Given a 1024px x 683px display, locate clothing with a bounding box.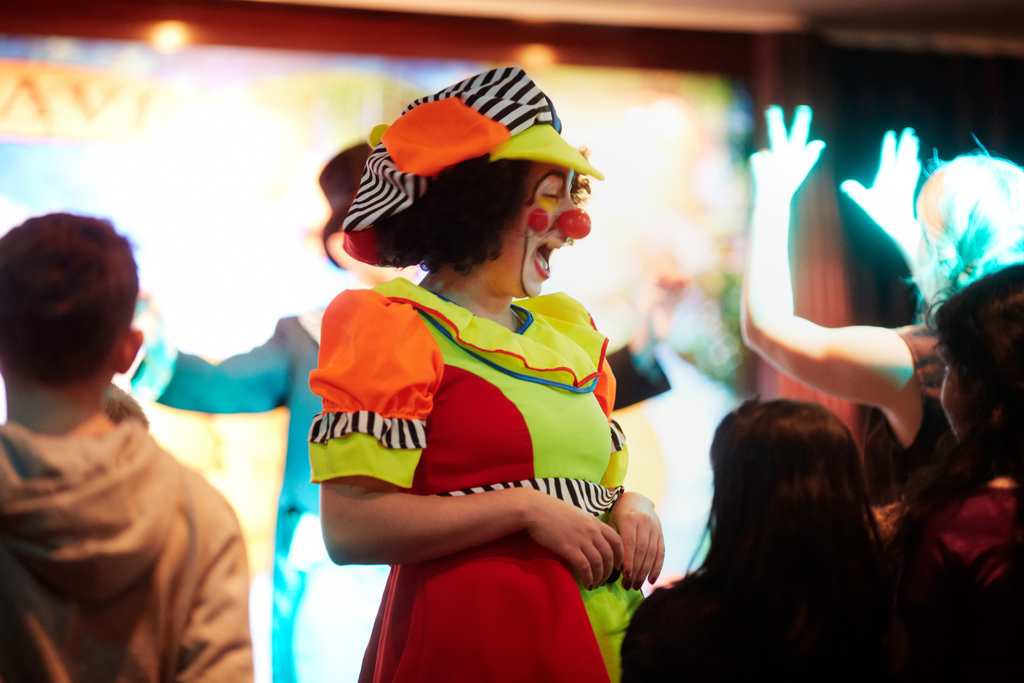
Located: box(0, 408, 257, 682).
